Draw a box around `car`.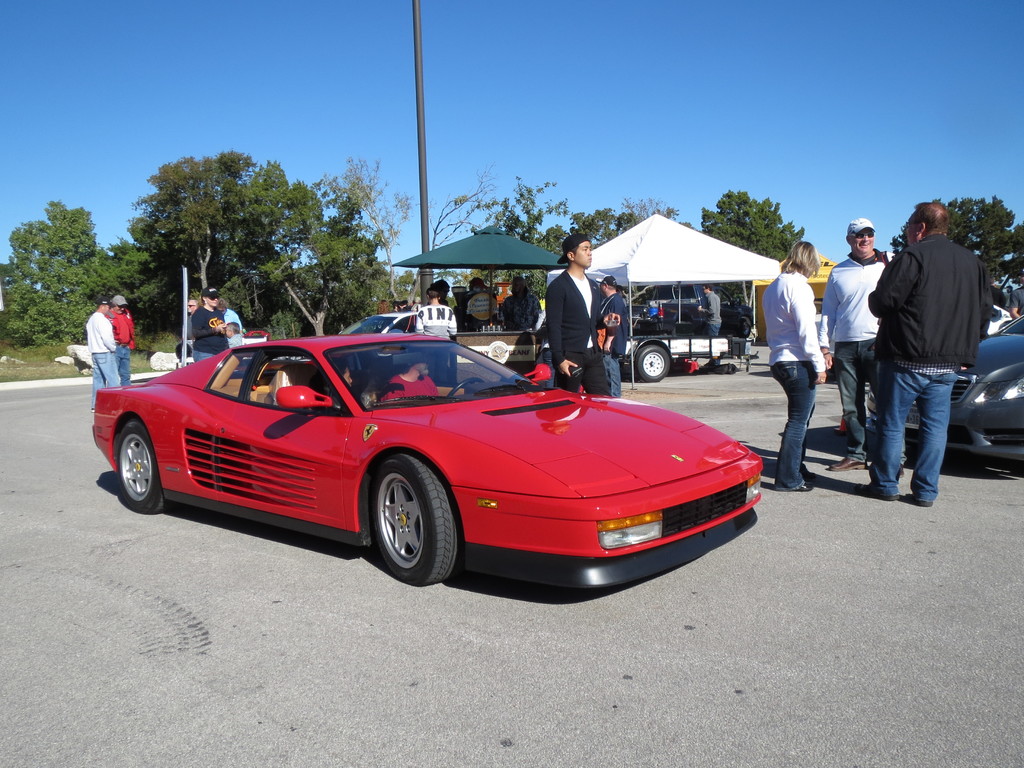
{"x1": 989, "y1": 302, "x2": 1012, "y2": 333}.
